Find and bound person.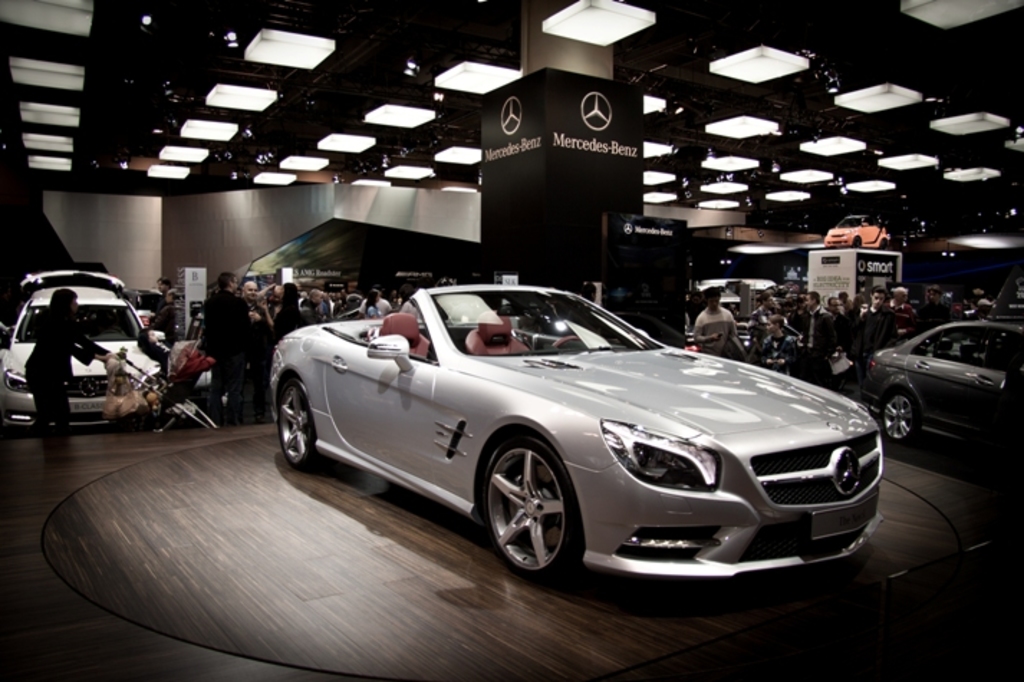
Bound: [x1=923, y1=283, x2=945, y2=330].
